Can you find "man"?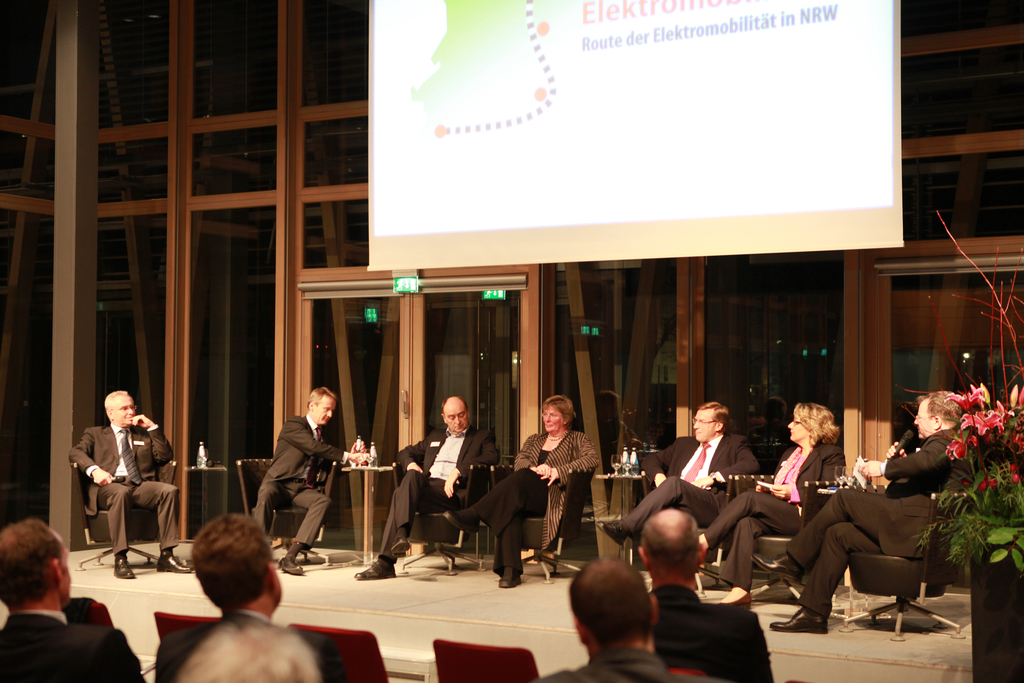
Yes, bounding box: {"x1": 0, "y1": 520, "x2": 147, "y2": 682}.
